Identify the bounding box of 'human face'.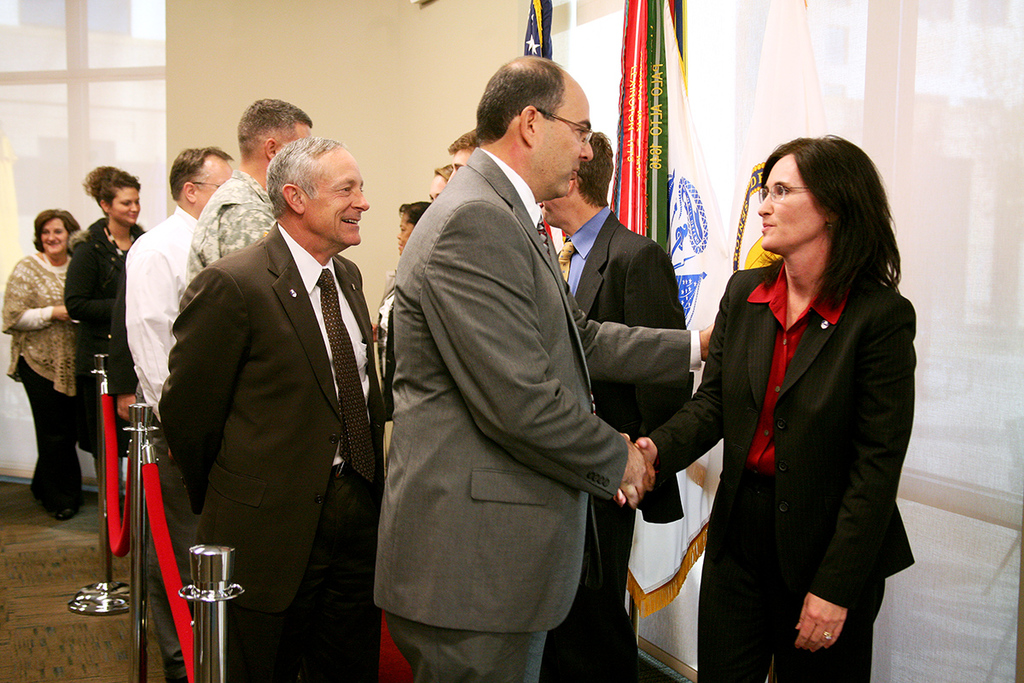
bbox=(289, 128, 313, 141).
